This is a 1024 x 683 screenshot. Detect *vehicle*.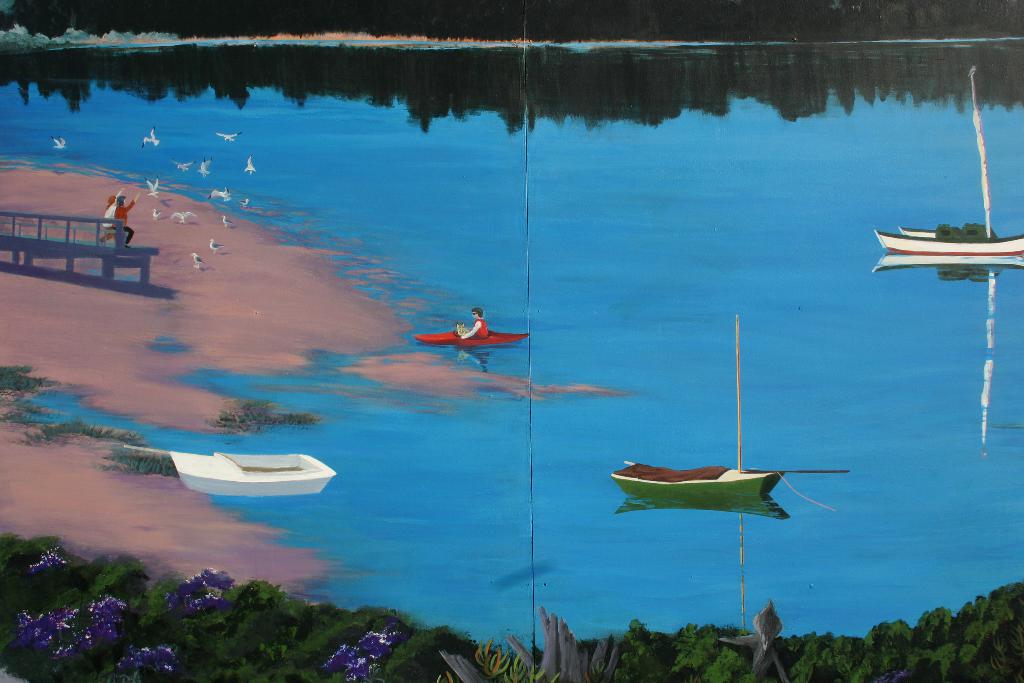
[609,312,848,497].
